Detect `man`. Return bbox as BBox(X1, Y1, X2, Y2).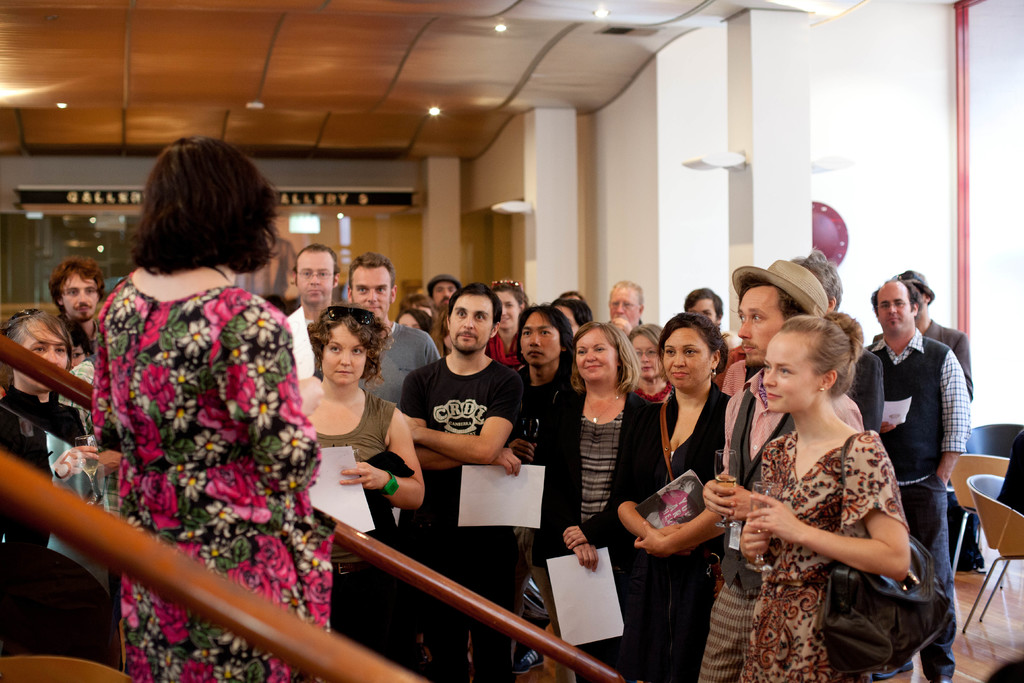
BBox(593, 263, 641, 329).
